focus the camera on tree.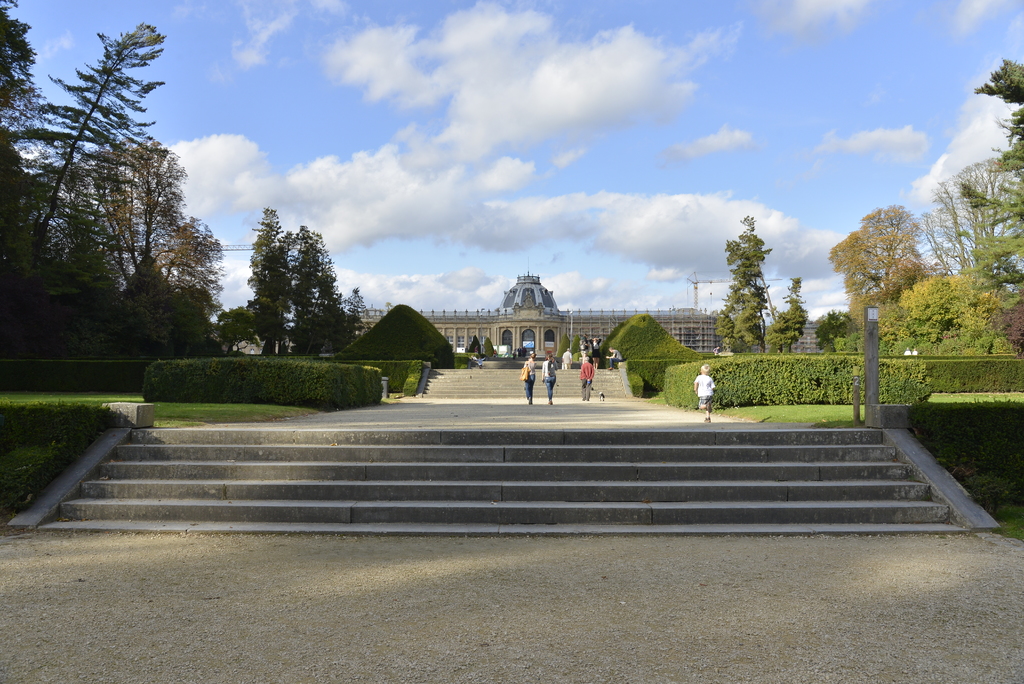
Focus region: rect(774, 277, 808, 351).
